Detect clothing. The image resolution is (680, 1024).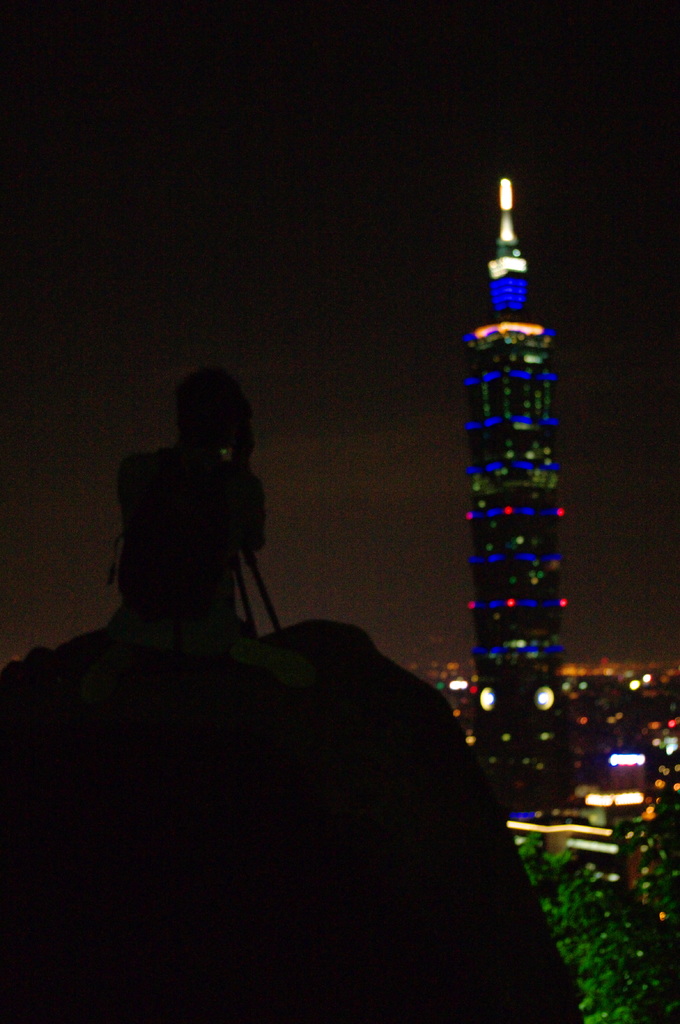
[x1=117, y1=441, x2=271, y2=678].
